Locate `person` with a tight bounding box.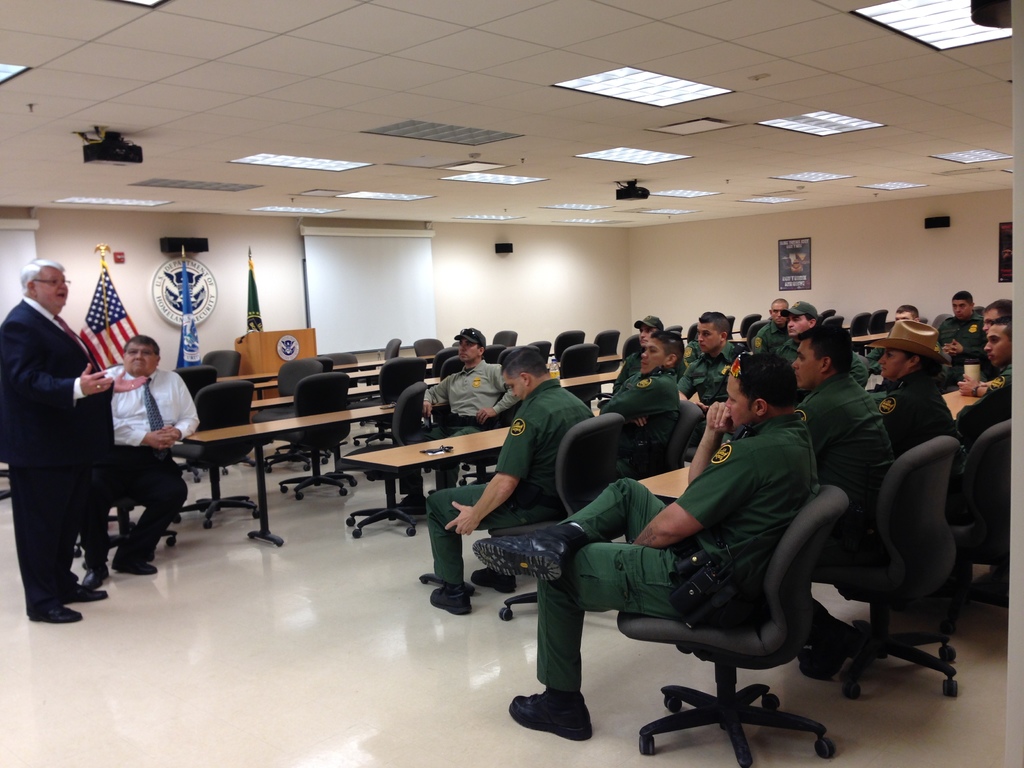
BBox(983, 299, 1009, 326).
